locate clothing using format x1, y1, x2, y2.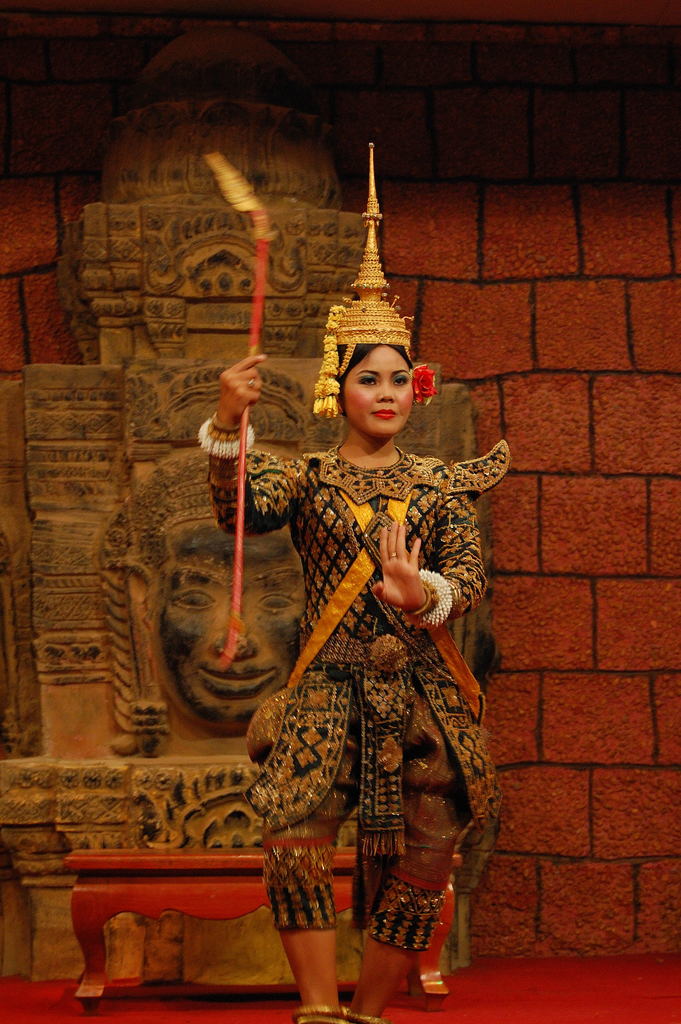
262, 397, 499, 986.
